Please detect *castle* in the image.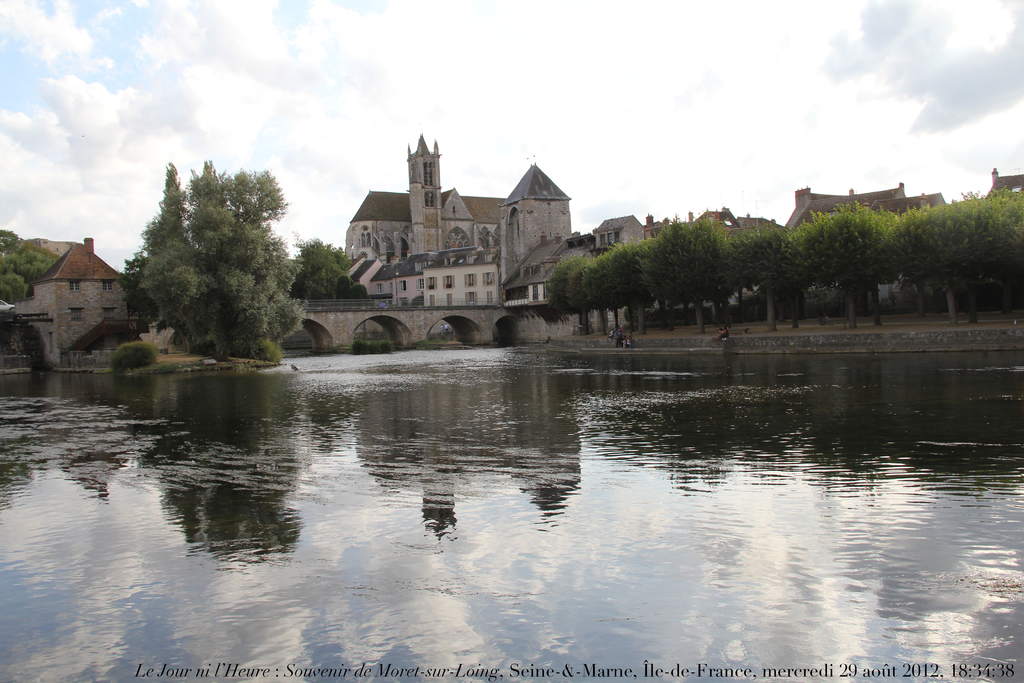
[x1=345, y1=134, x2=578, y2=302].
